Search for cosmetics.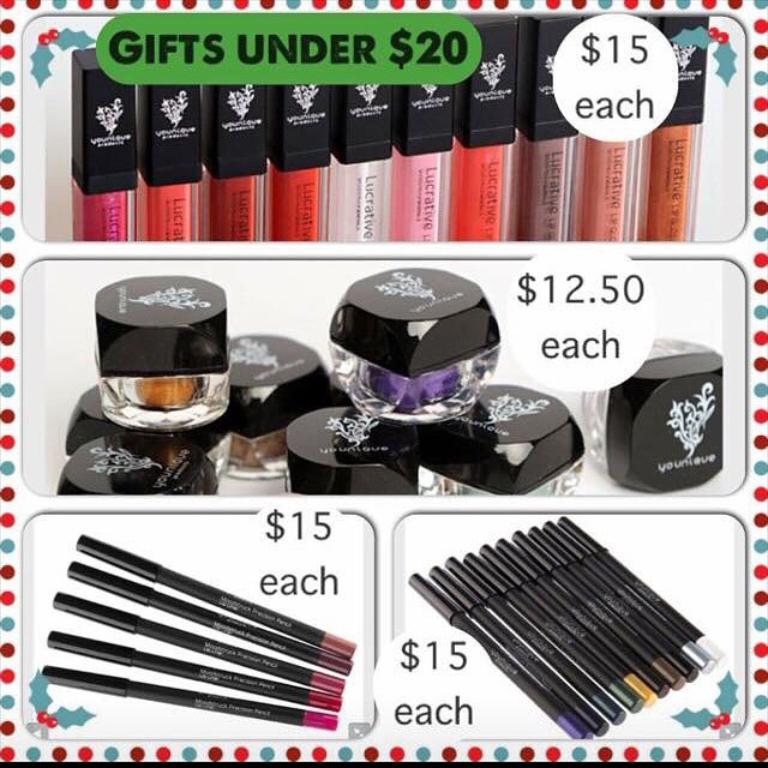
Found at Rect(420, 385, 584, 493).
